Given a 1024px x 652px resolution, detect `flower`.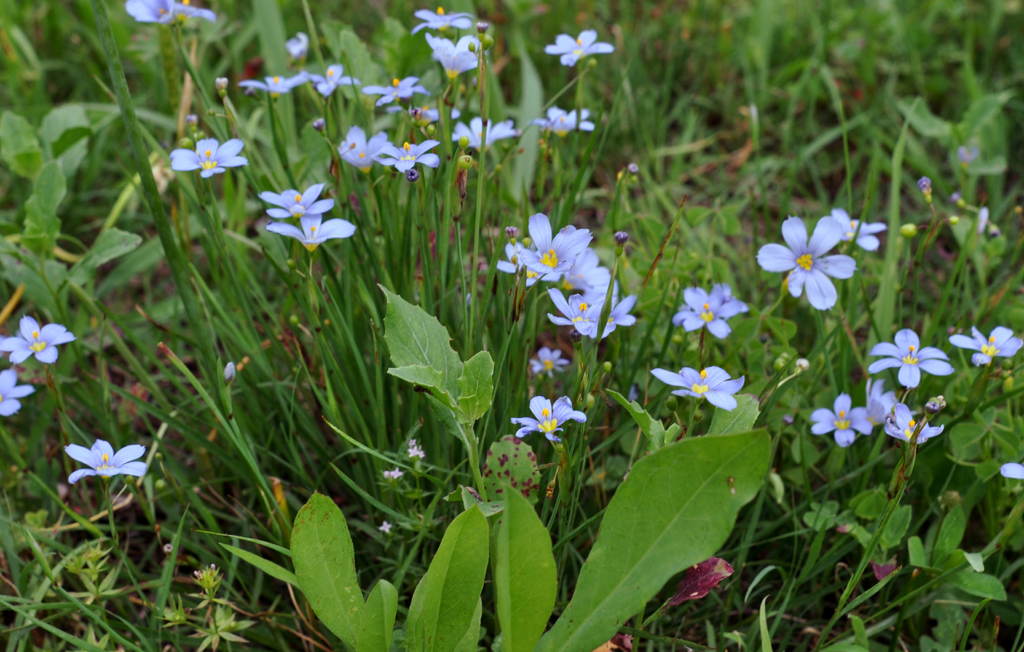
locate(760, 209, 852, 304).
